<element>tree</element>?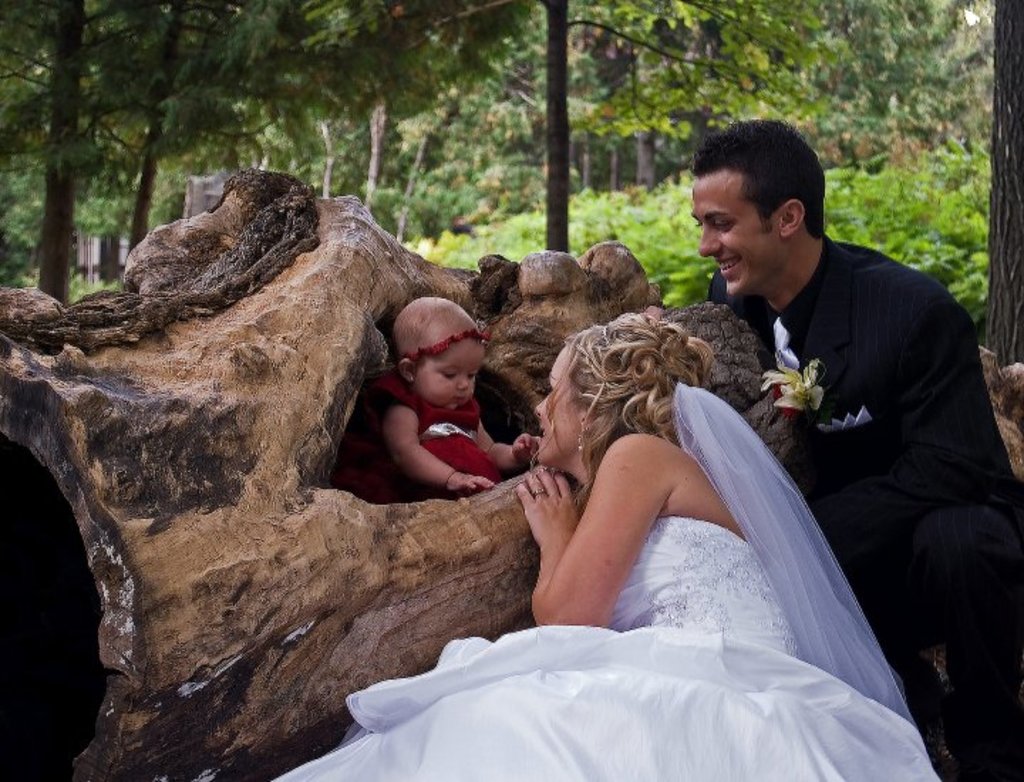
detection(313, 81, 461, 242)
